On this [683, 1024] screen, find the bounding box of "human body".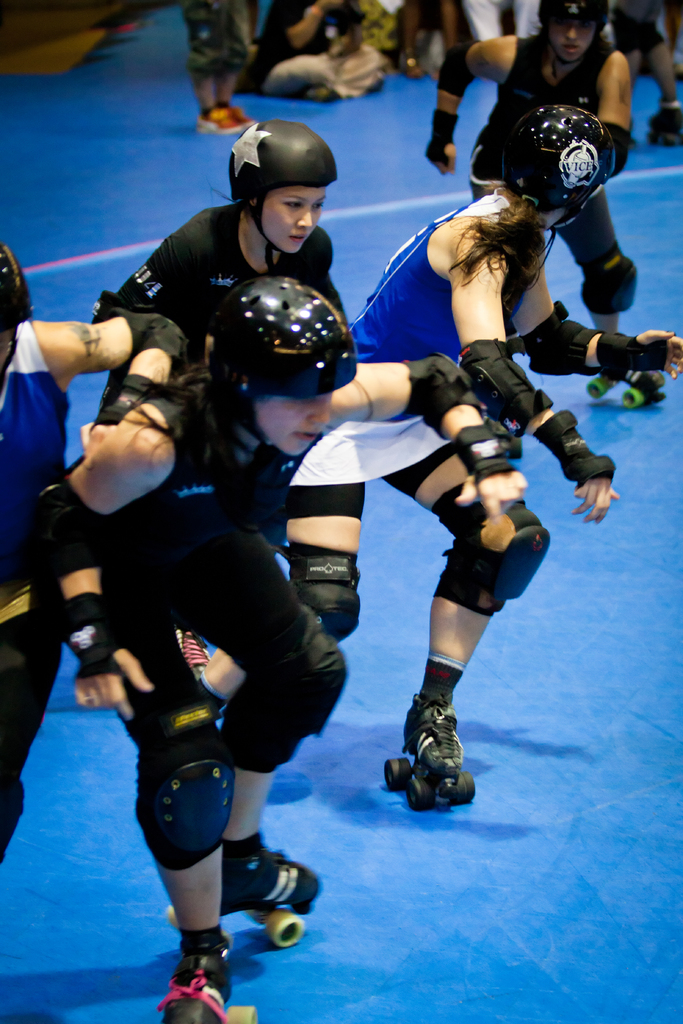
Bounding box: box=[429, 40, 646, 395].
